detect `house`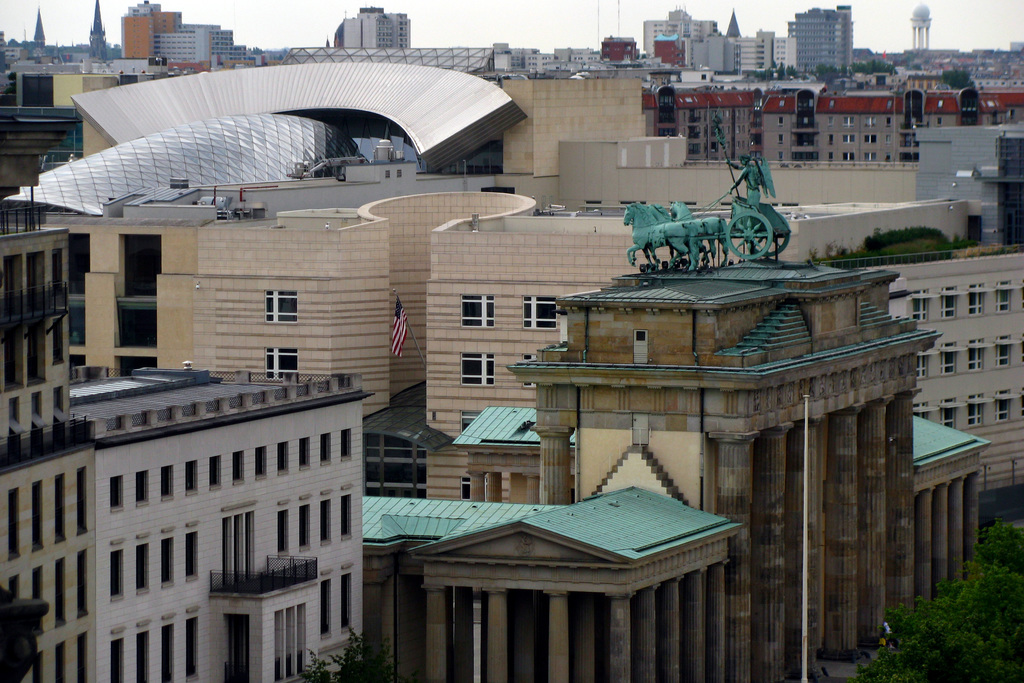
<region>63, 81, 1023, 562</region>
